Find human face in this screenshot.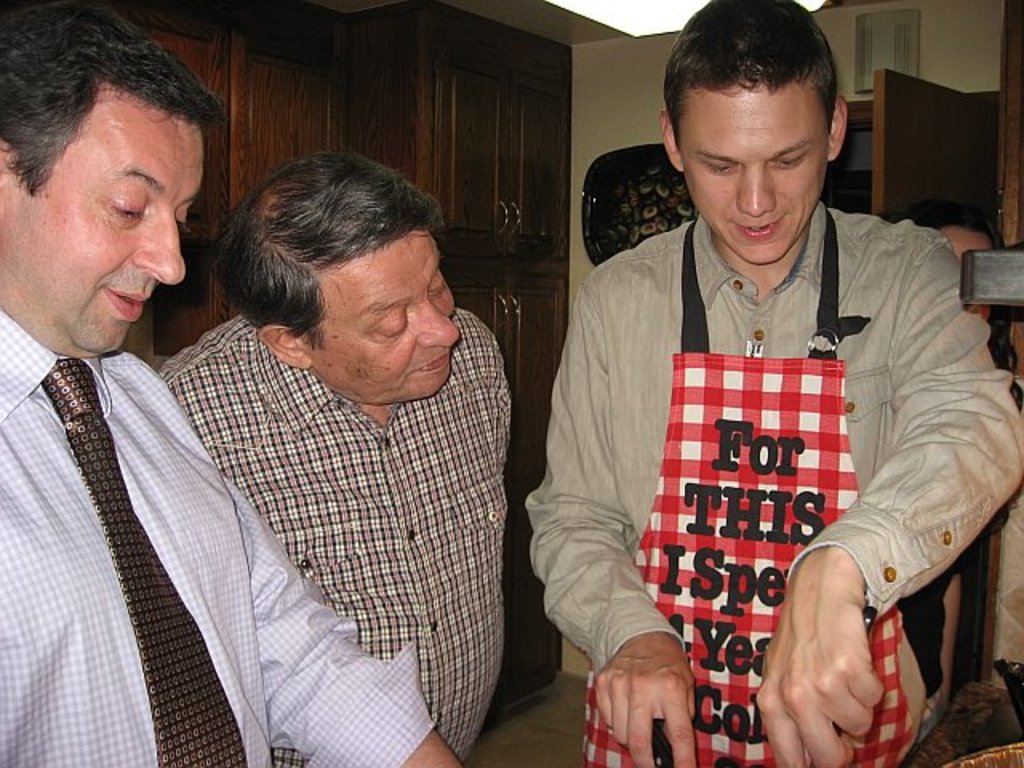
The bounding box for human face is 678 86 827 264.
